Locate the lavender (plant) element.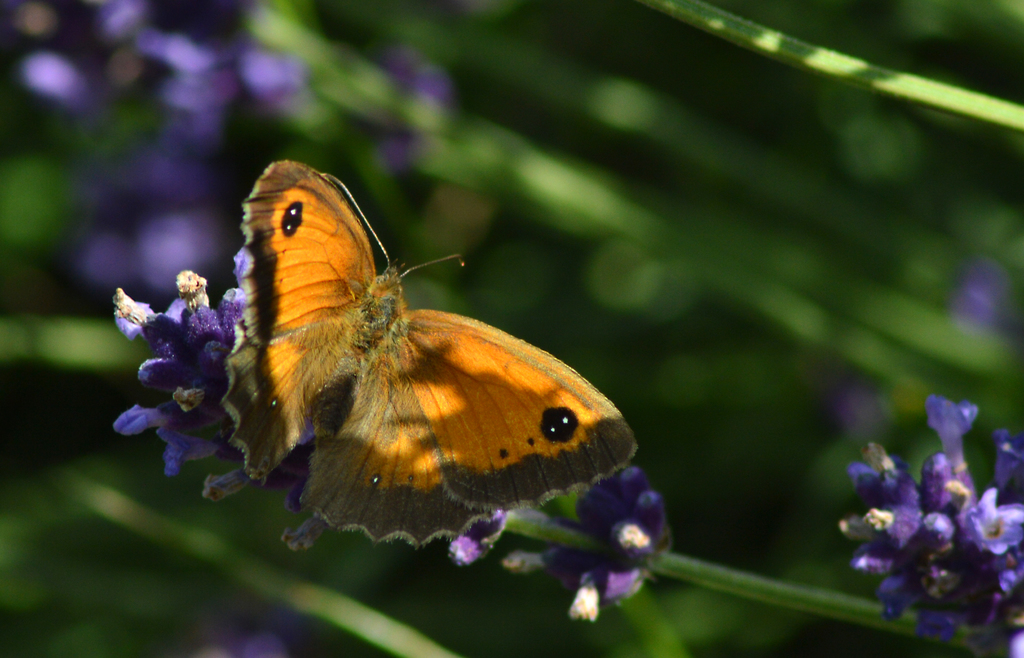
Element bbox: 84 236 701 615.
